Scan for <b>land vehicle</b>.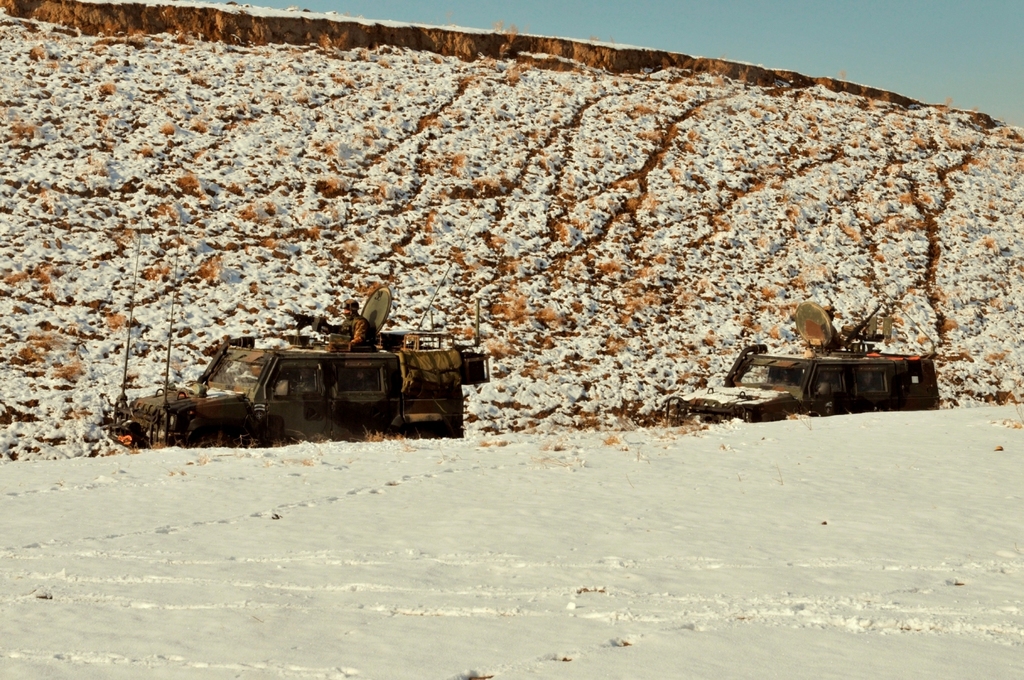
Scan result: (141, 318, 467, 437).
